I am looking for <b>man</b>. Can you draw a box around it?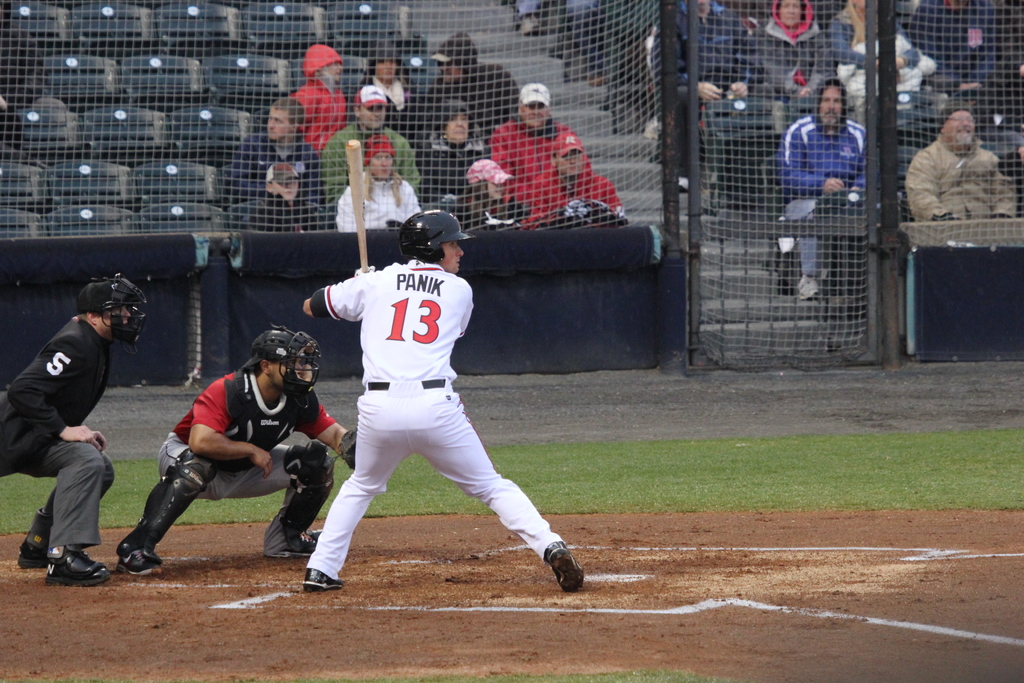
Sure, the bounding box is [513,128,618,229].
